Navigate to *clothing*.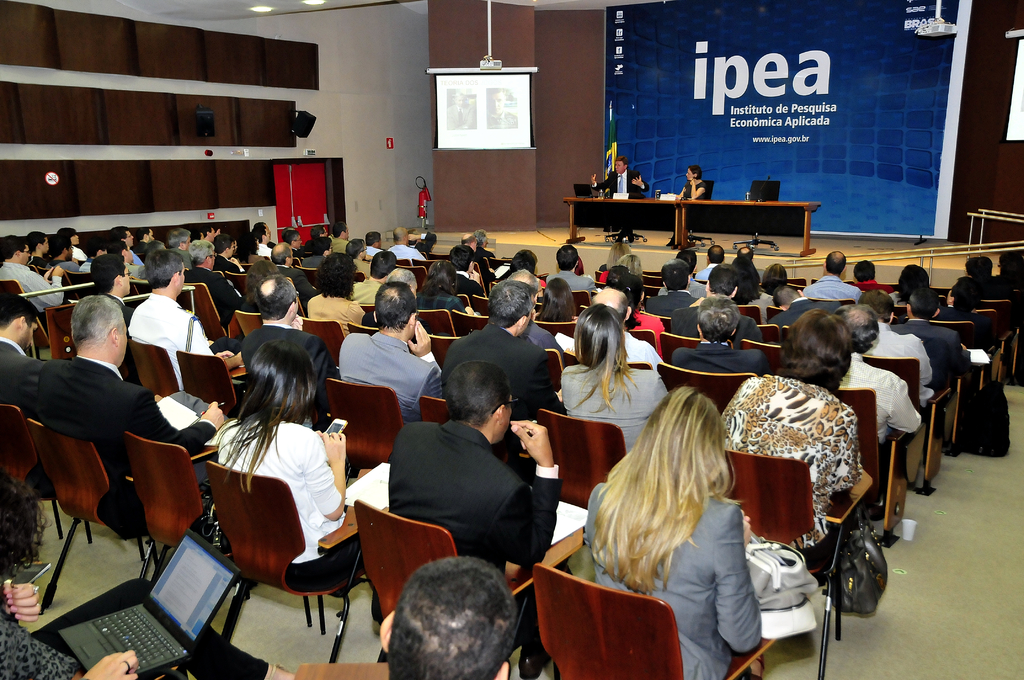
Navigation target: locate(840, 355, 924, 457).
